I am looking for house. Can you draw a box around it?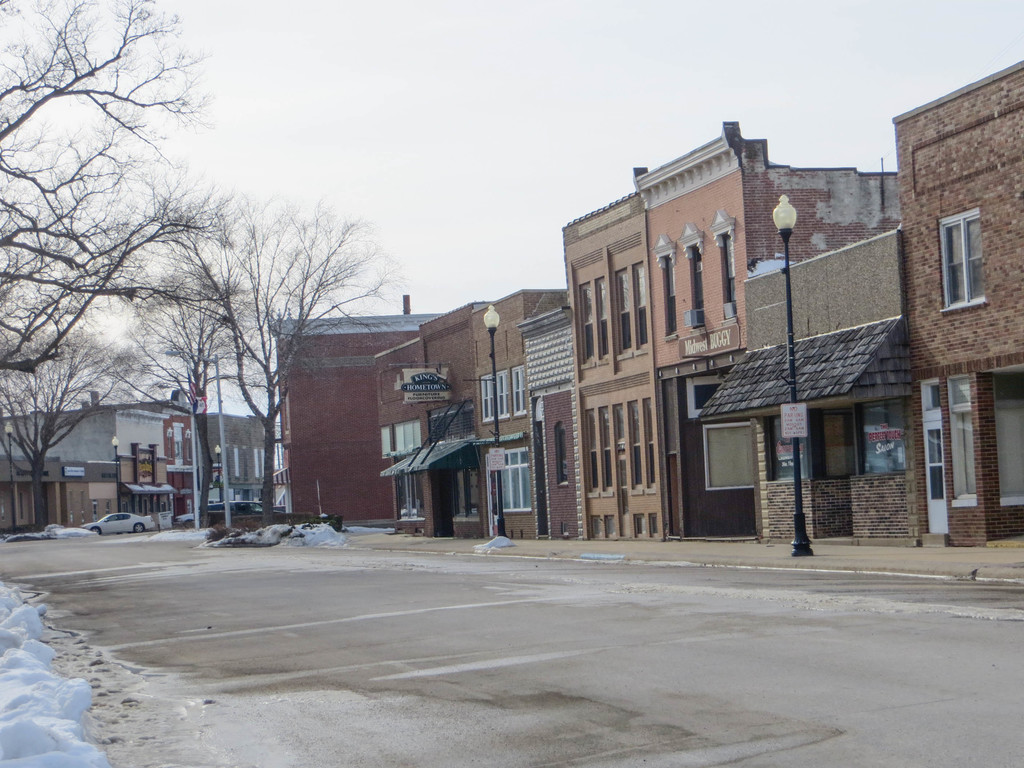
Sure, the bounding box is 632/124/901/540.
